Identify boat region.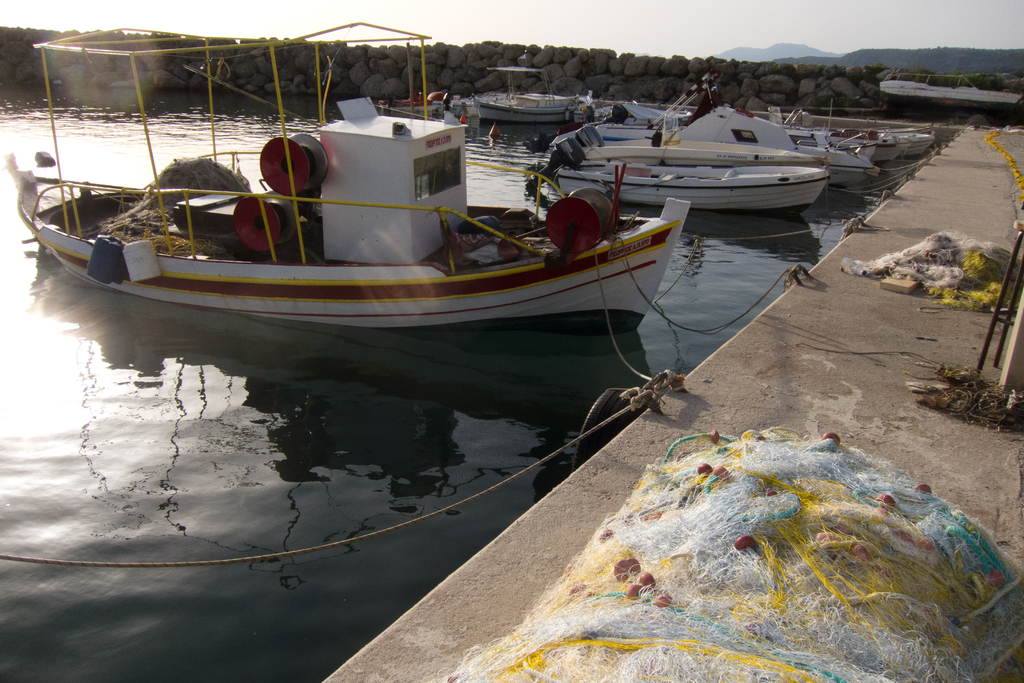
Region: bbox(836, 126, 911, 163).
